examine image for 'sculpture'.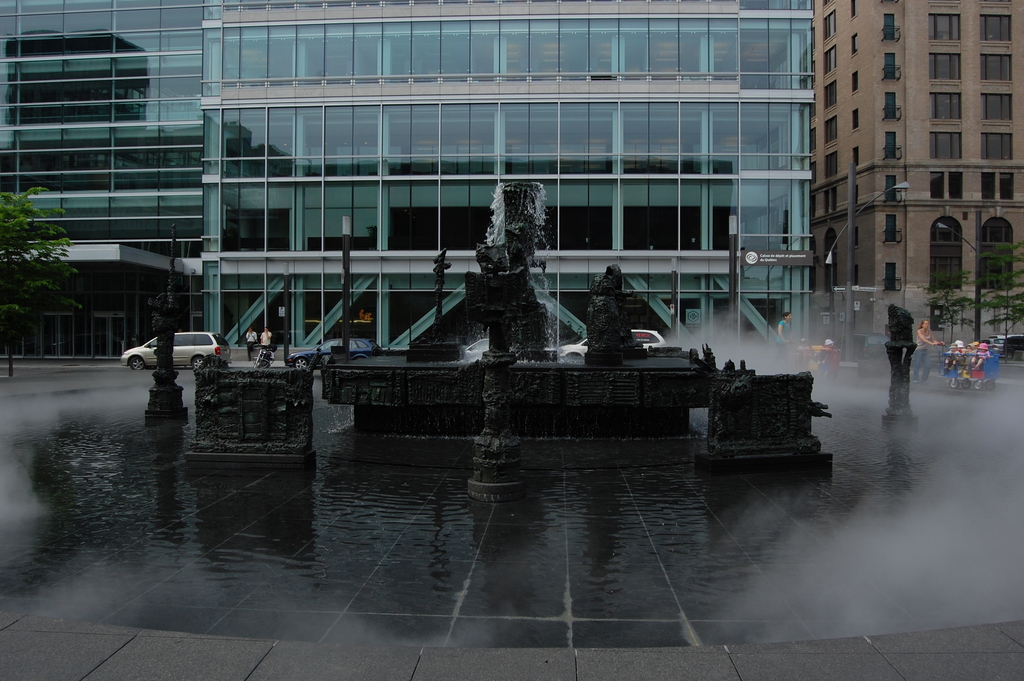
Examination result: 466 240 513 275.
